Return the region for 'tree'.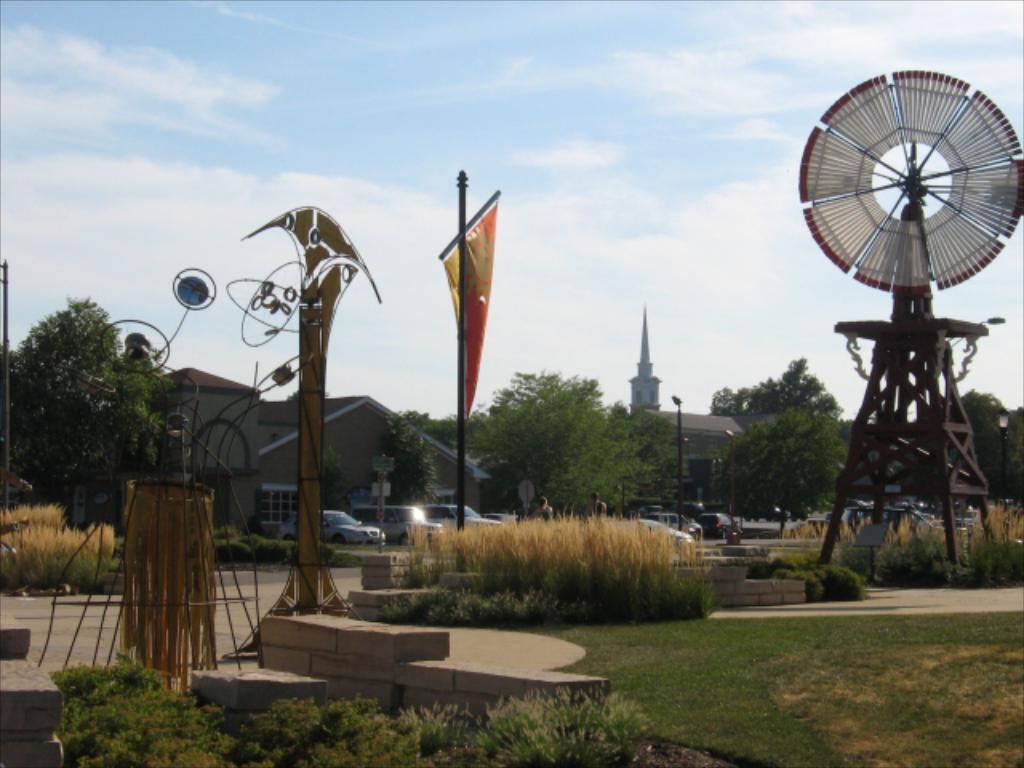
[704, 352, 837, 413].
